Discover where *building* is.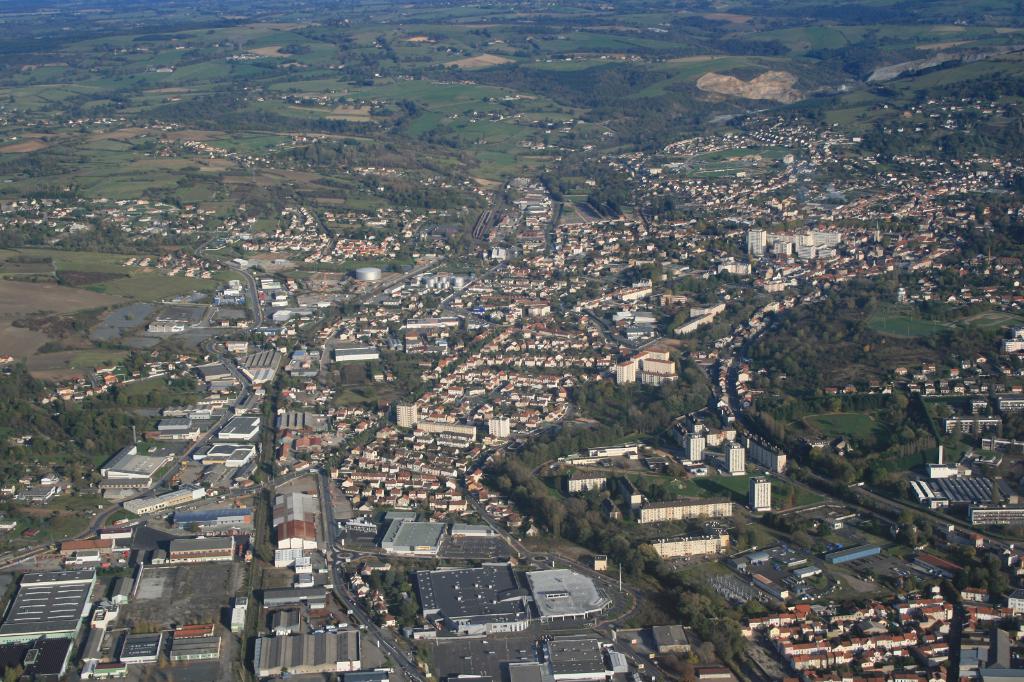
Discovered at (left=620, top=477, right=641, bottom=513).
